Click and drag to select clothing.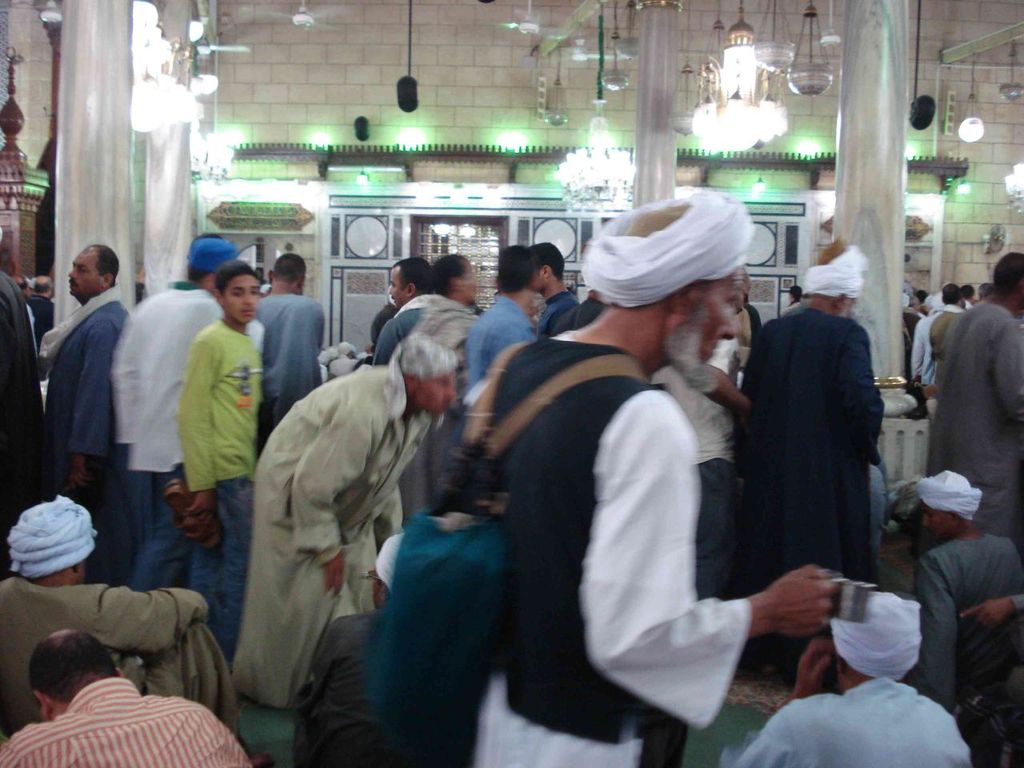
Selection: (left=254, top=274, right=326, bottom=442).
